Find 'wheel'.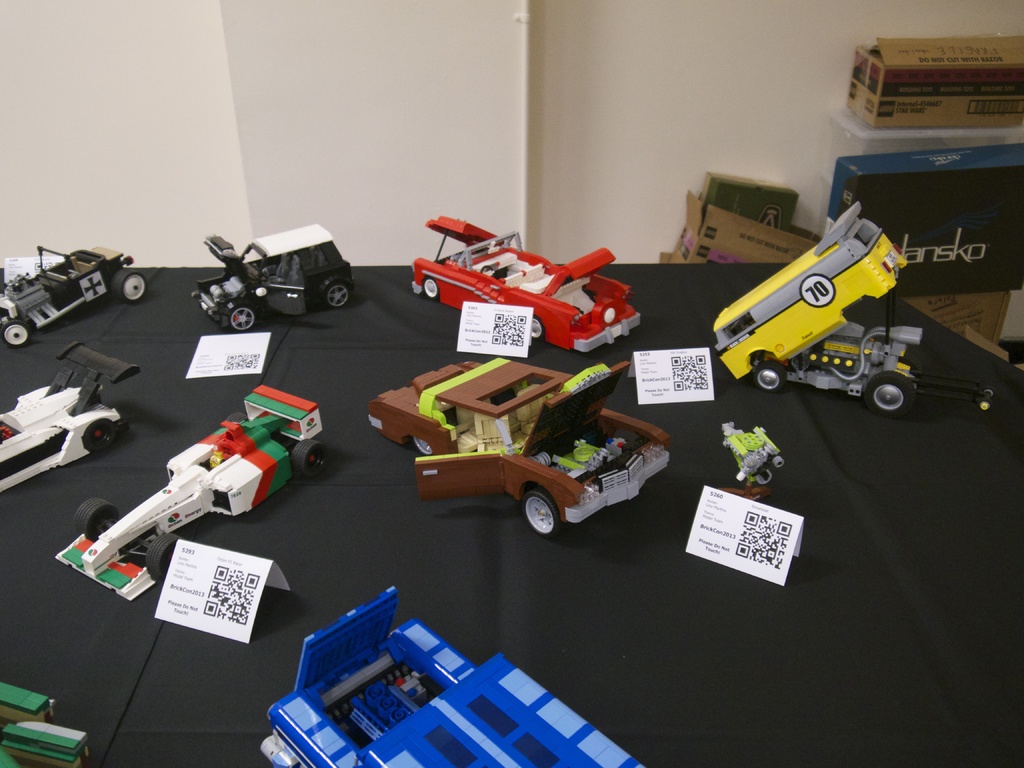
{"left": 422, "top": 280, "right": 438, "bottom": 302}.
